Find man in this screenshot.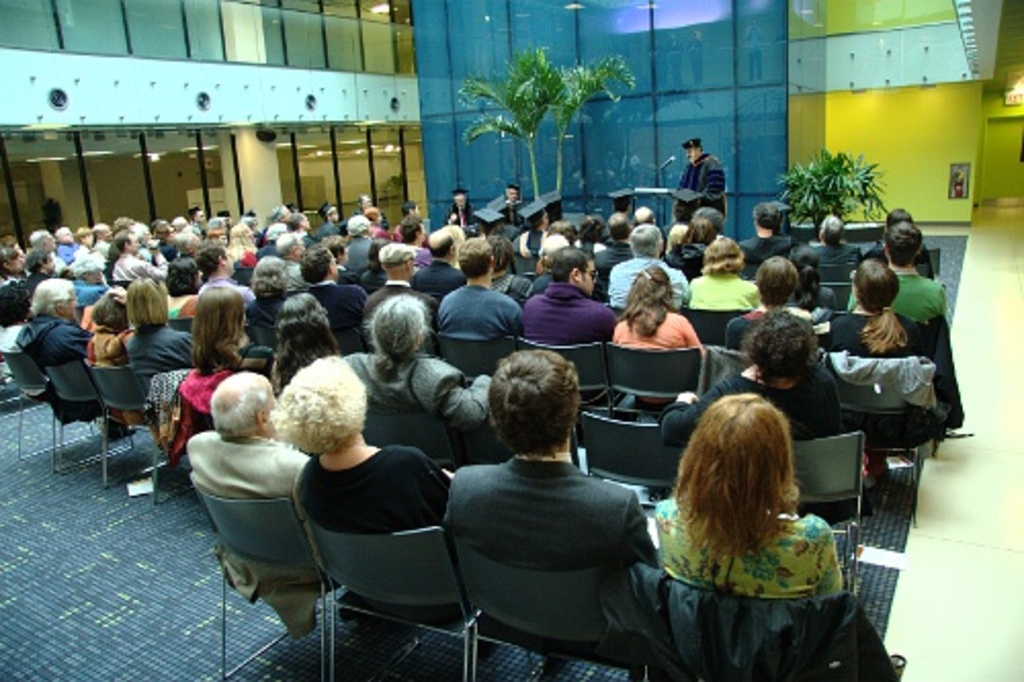
The bounding box for man is pyautogui.locateOnScreen(436, 342, 657, 664).
